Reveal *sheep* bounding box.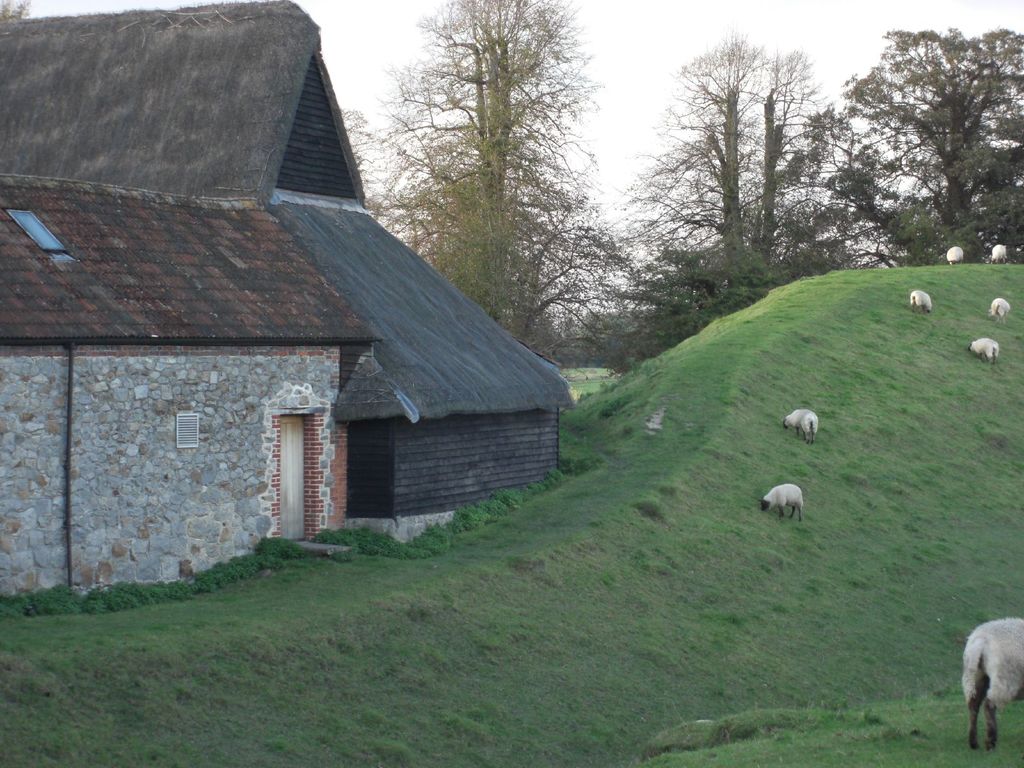
Revealed: x1=990 y1=242 x2=1007 y2=263.
